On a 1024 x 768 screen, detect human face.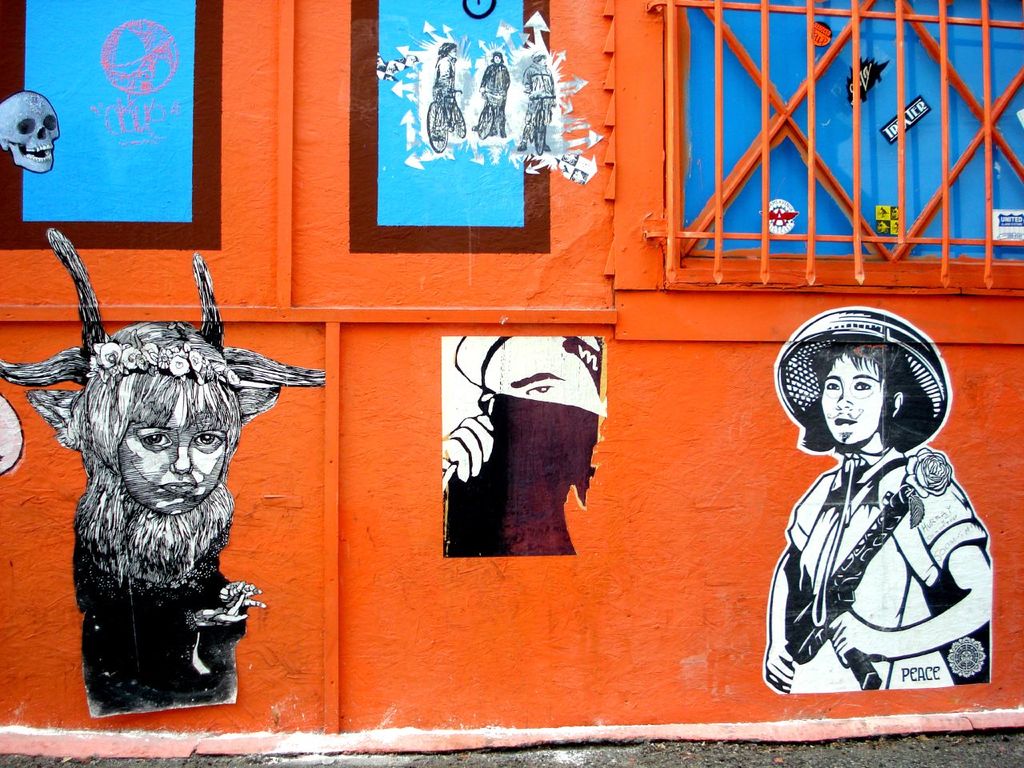
477 337 603 409.
